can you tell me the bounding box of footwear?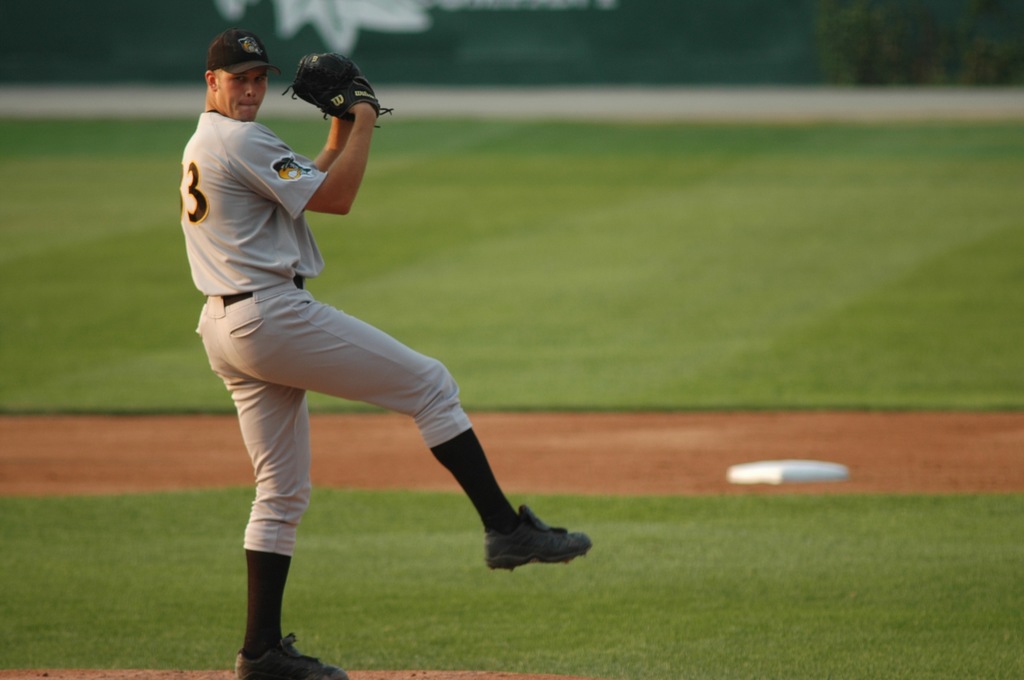
[236,638,350,679].
